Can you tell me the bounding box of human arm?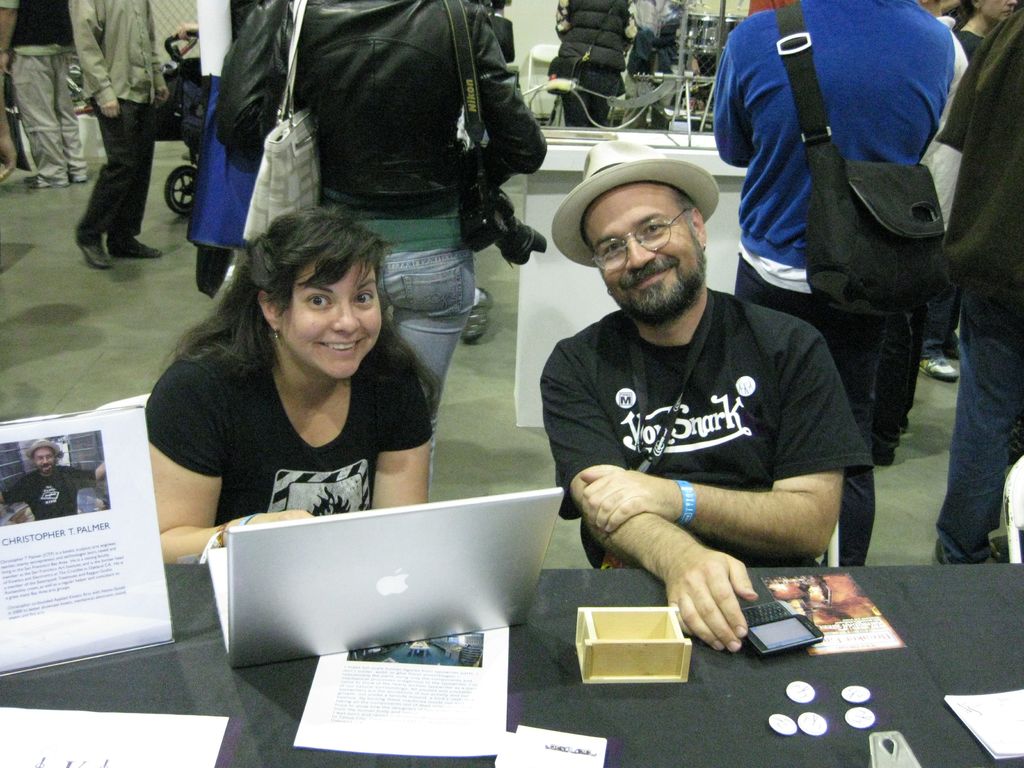
[148,0,170,109].
